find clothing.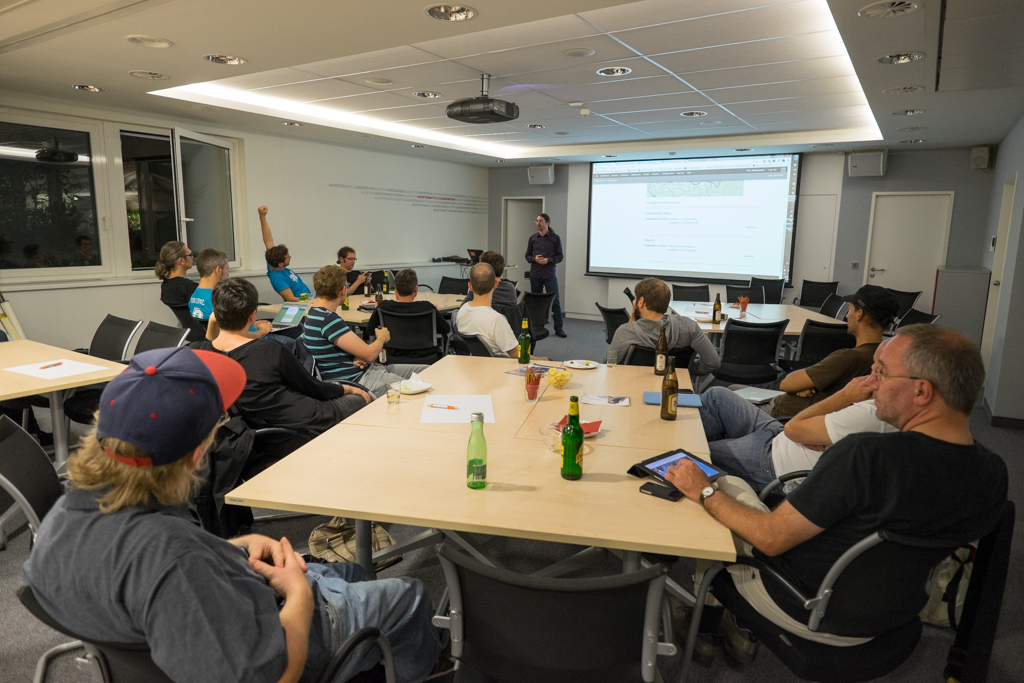
locate(362, 279, 532, 360).
